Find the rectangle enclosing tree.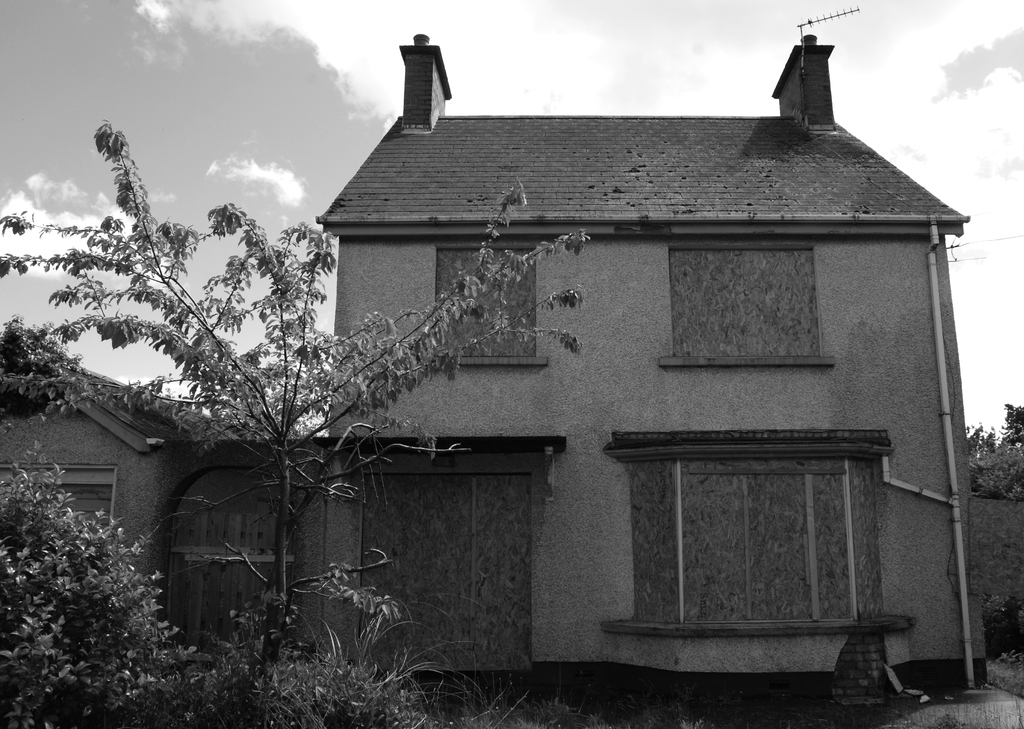
966,401,1020,498.
